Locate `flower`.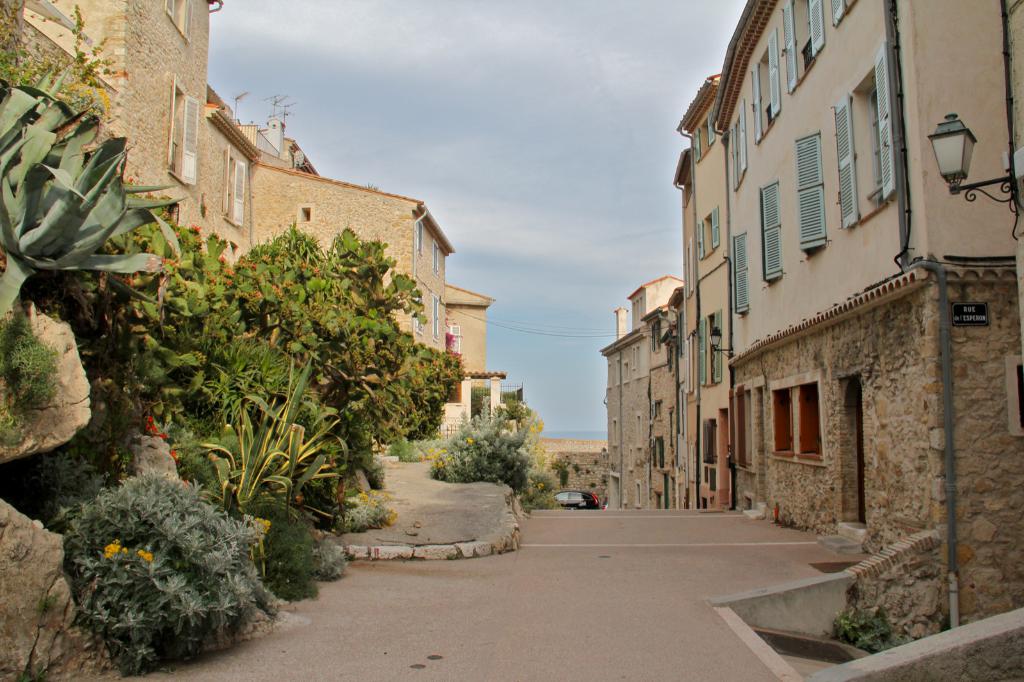
Bounding box: 255 290 266 305.
